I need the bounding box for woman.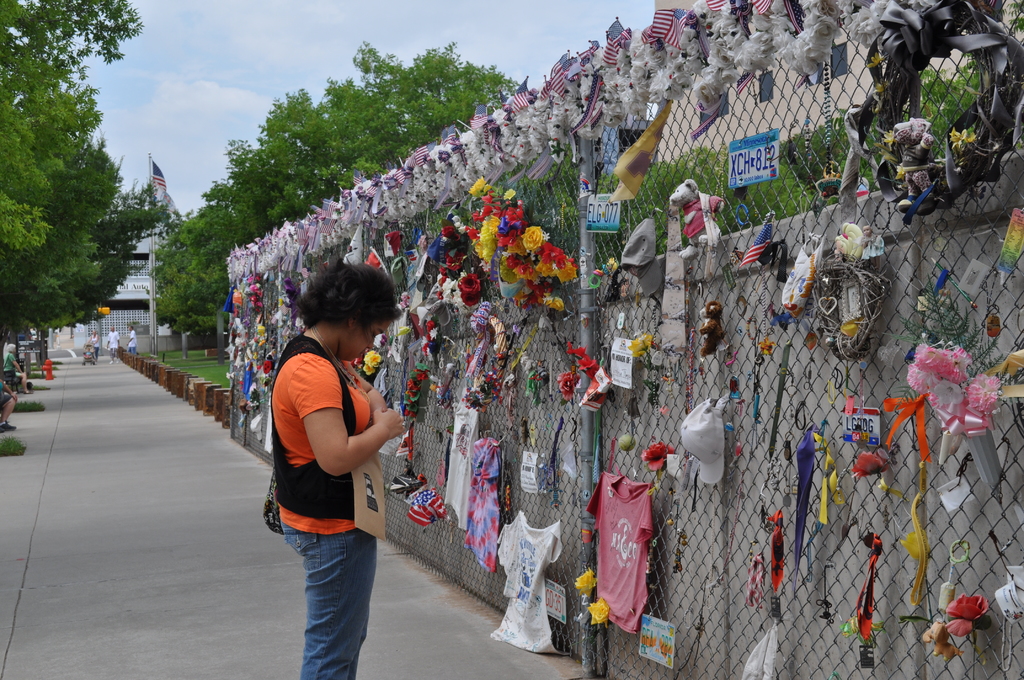
Here it is: bbox(259, 253, 410, 679).
